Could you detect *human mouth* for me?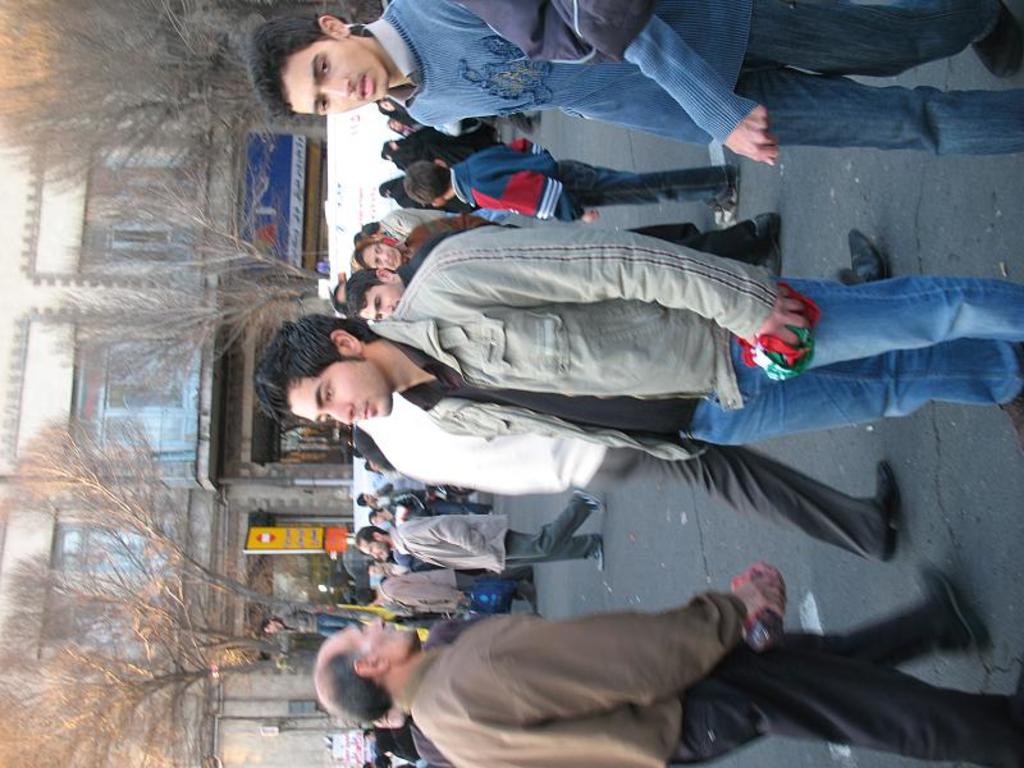
Detection result: [347,63,375,106].
